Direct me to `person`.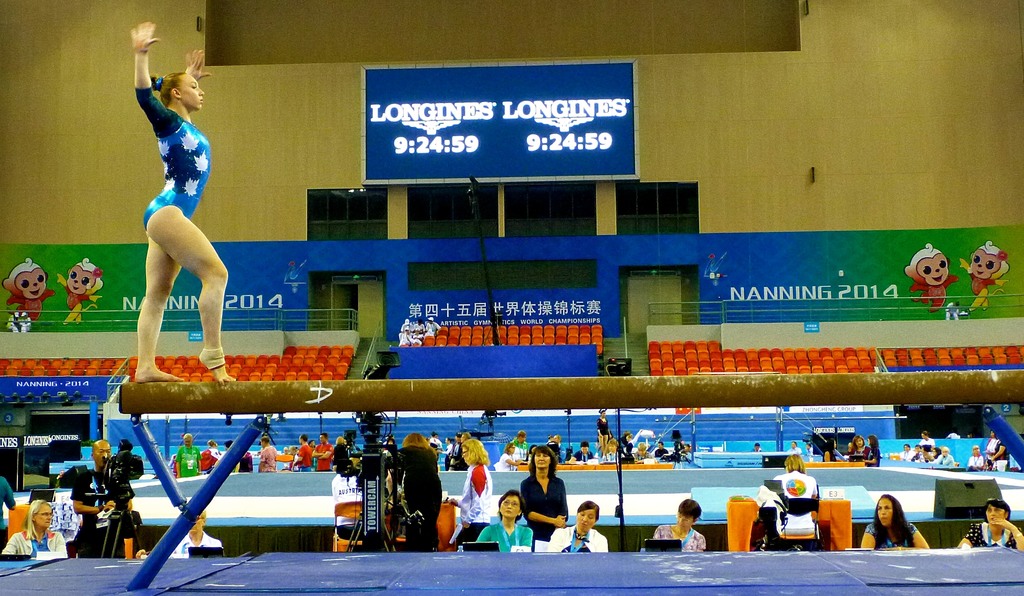
Direction: box=[392, 434, 447, 550].
